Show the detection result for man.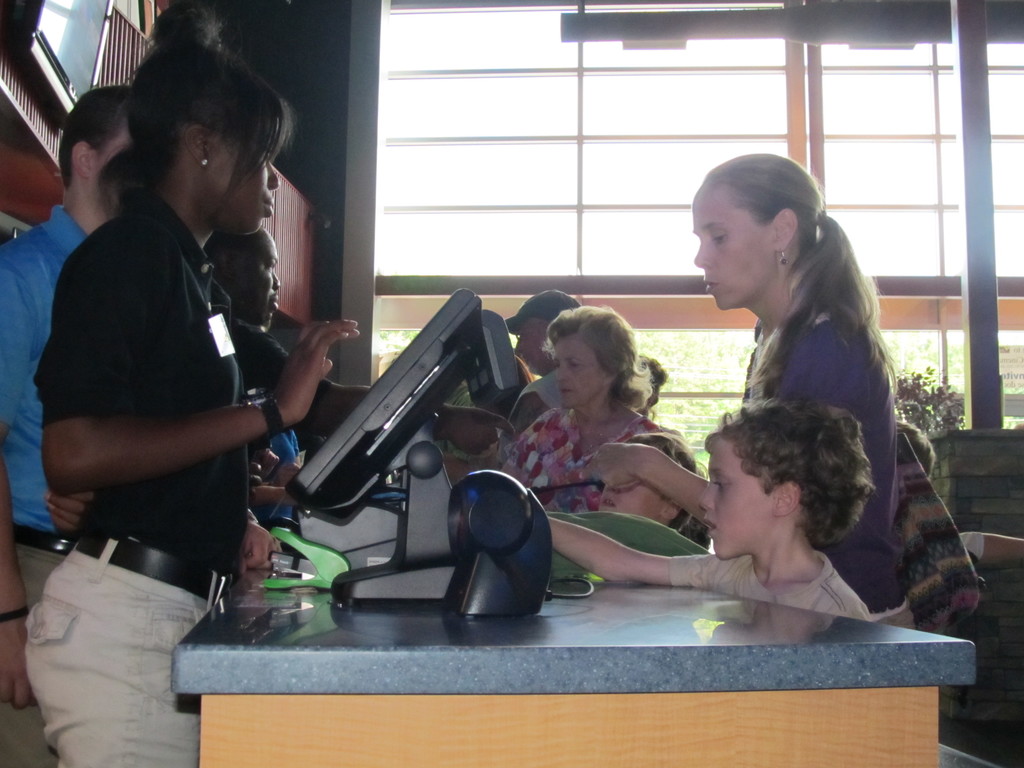
2,86,132,767.
